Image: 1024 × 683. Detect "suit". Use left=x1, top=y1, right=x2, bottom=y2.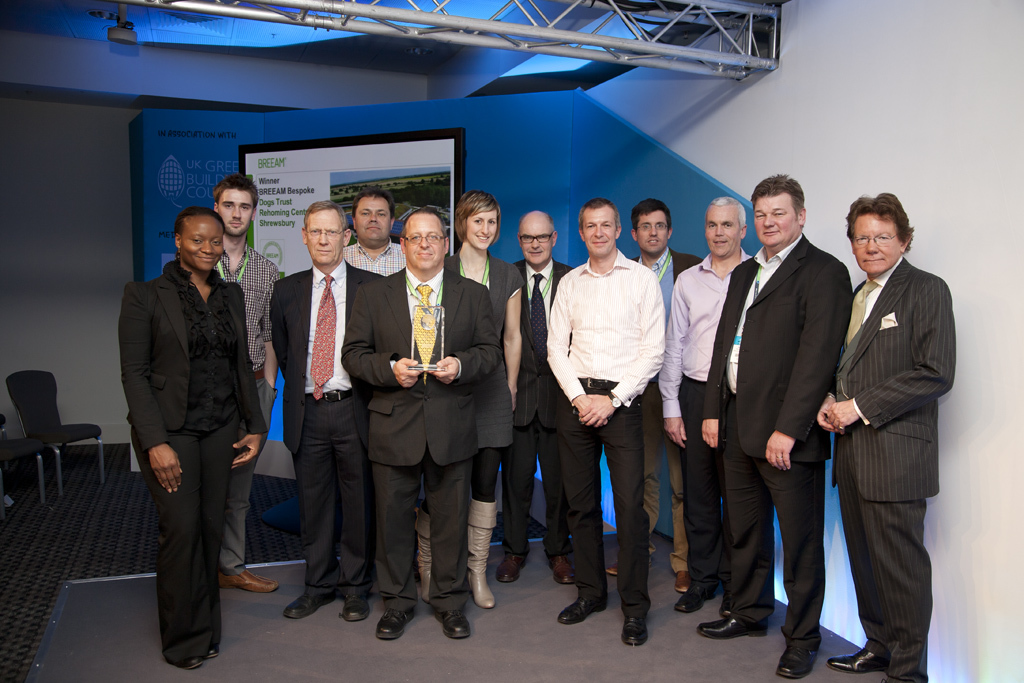
left=120, top=207, right=264, bottom=670.
